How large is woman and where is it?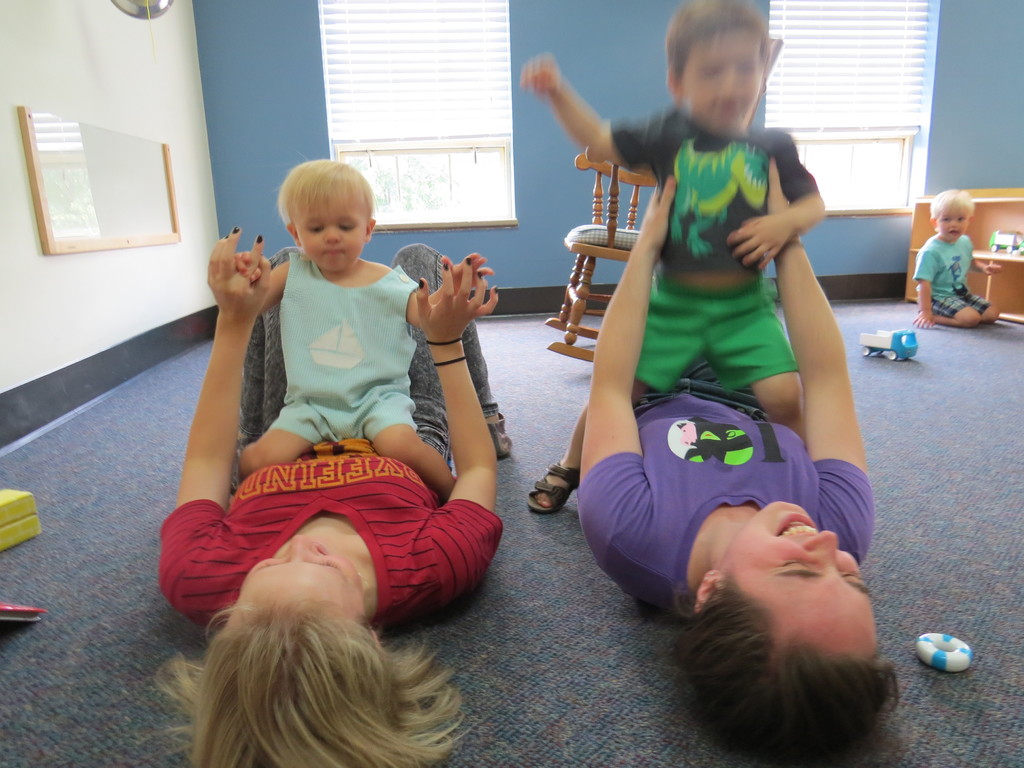
Bounding box: select_region(139, 224, 516, 767).
